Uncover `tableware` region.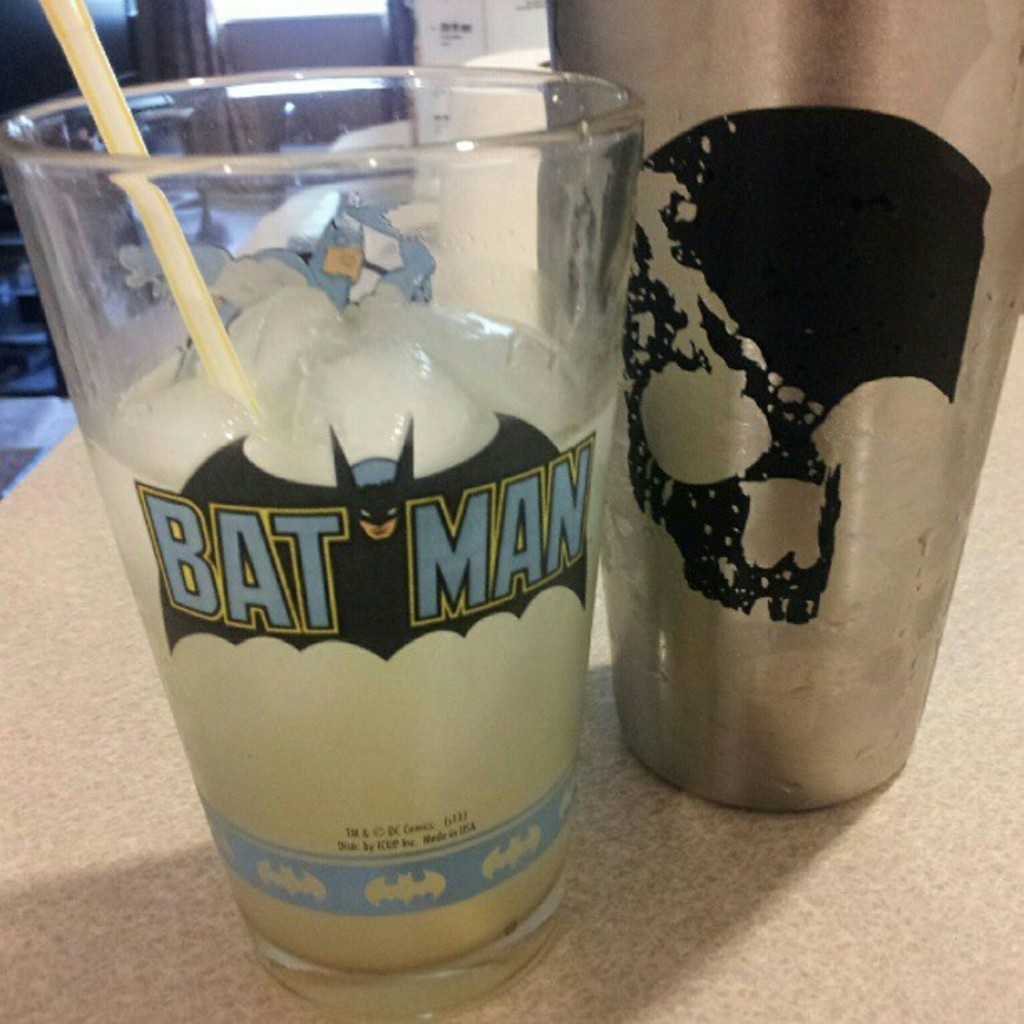
Uncovered: <region>0, 23, 663, 1006</region>.
